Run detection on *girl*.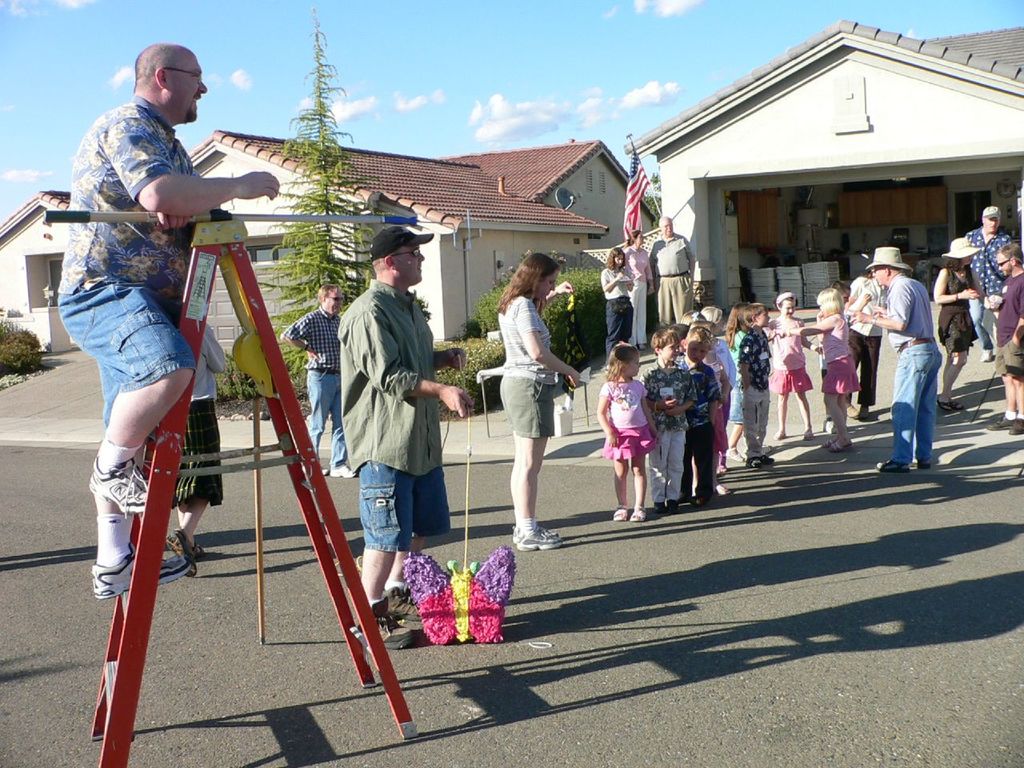
Result: crop(763, 289, 813, 442).
